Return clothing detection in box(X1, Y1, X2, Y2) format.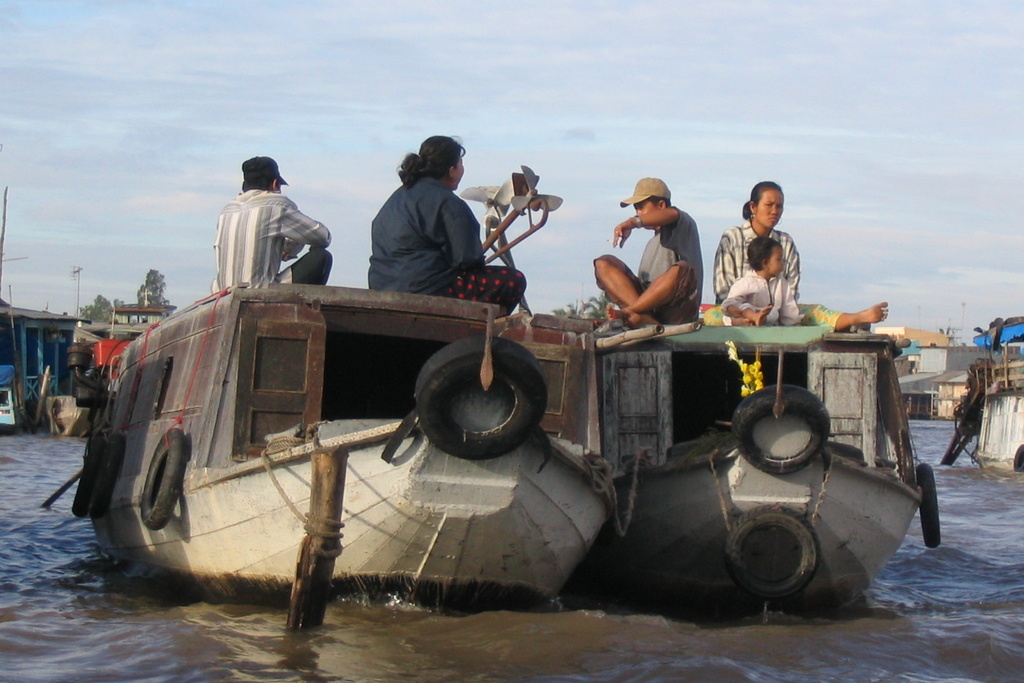
box(636, 204, 699, 311).
